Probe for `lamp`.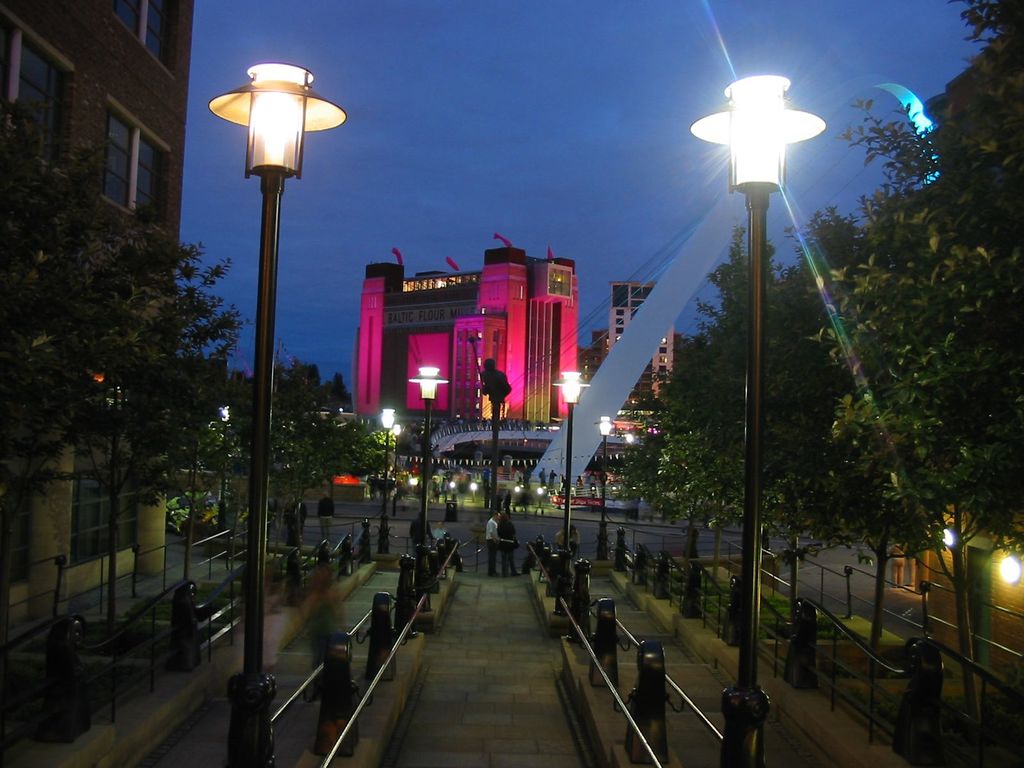
Probe result: box(207, 61, 348, 767).
